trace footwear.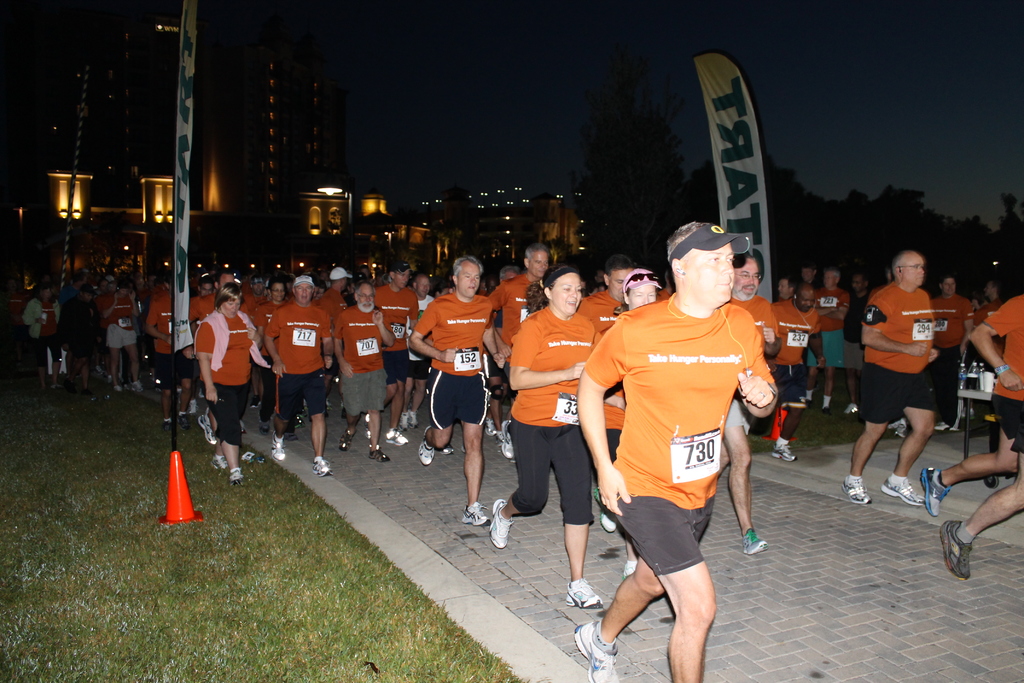
Traced to [158,417,179,438].
